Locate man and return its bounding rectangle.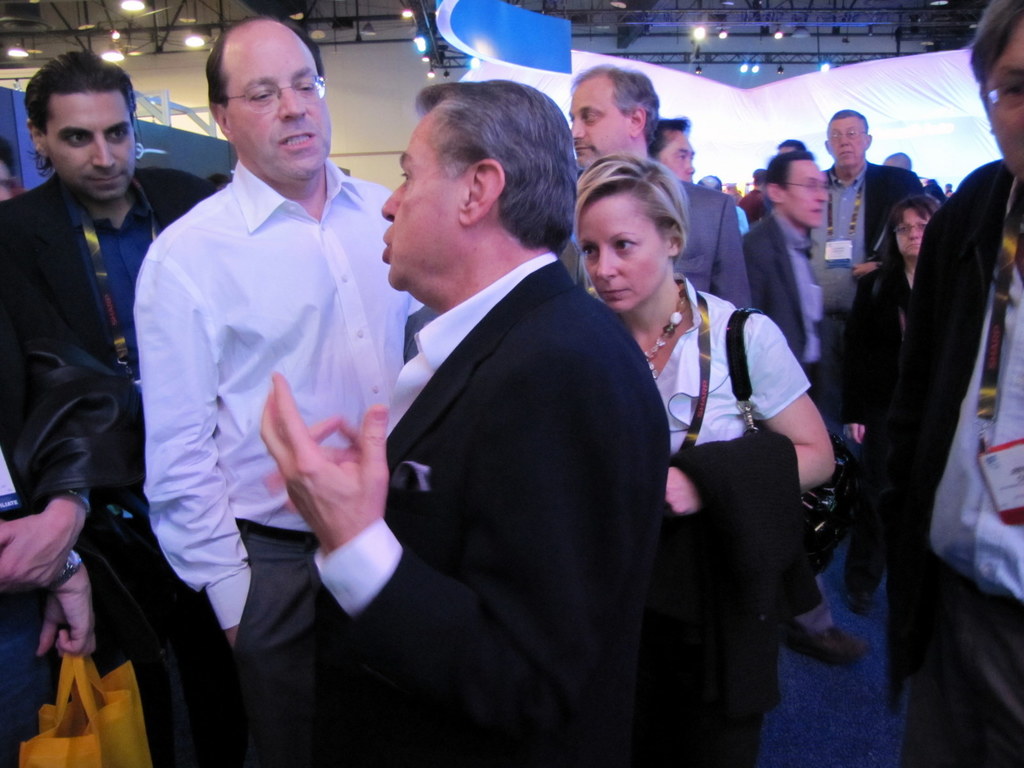
bbox=(883, 0, 1023, 767).
